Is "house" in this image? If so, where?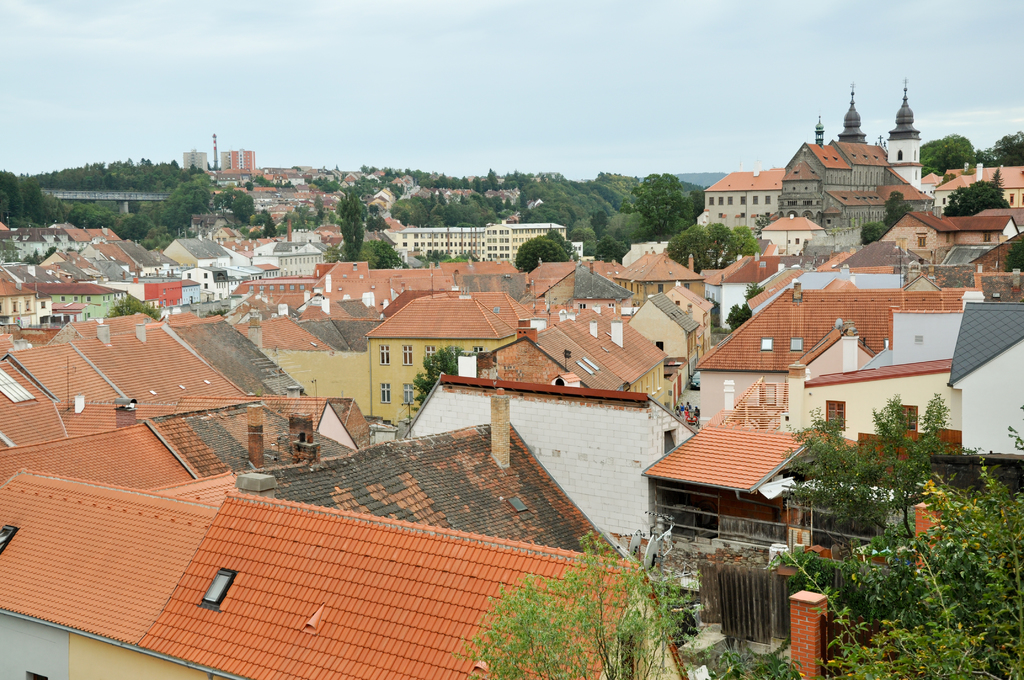
Yes, at <bbox>492, 305, 670, 400</bbox>.
